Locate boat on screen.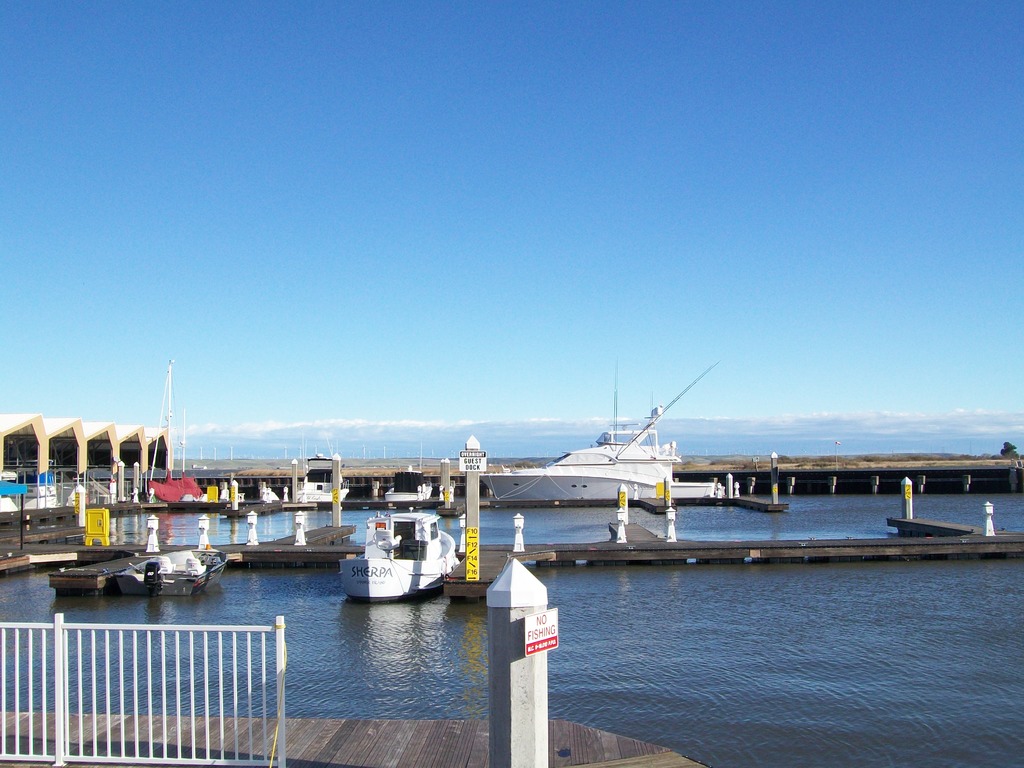
On screen at rect(324, 511, 459, 605).
